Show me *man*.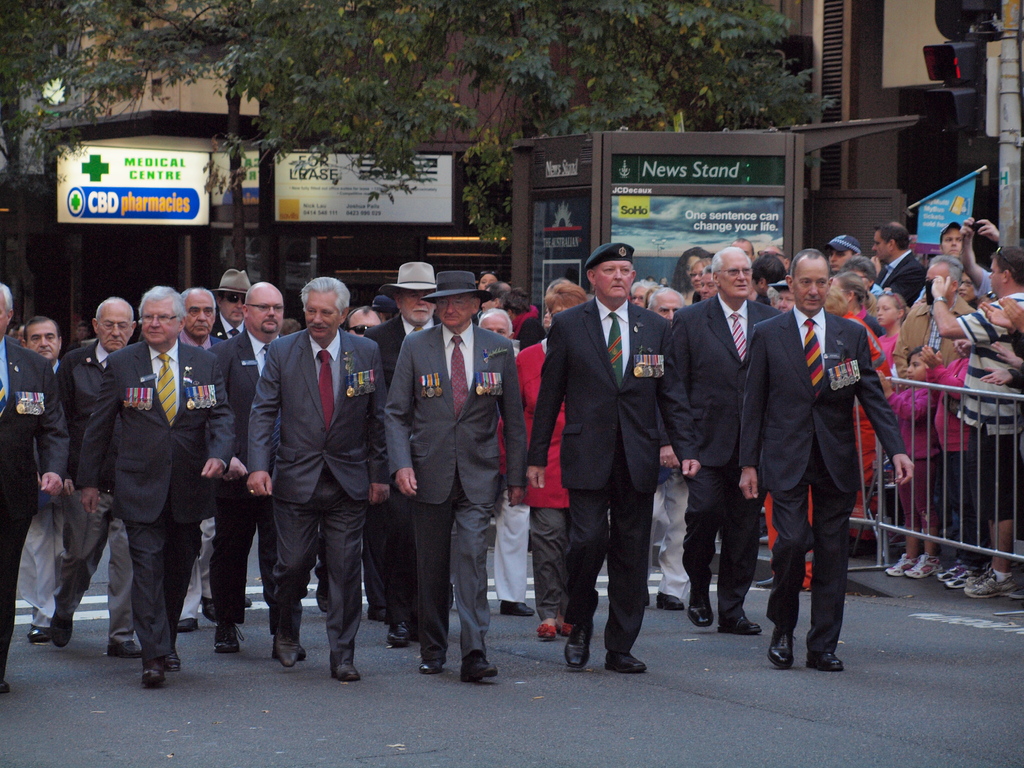
*man* is here: 751/219/893/683.
